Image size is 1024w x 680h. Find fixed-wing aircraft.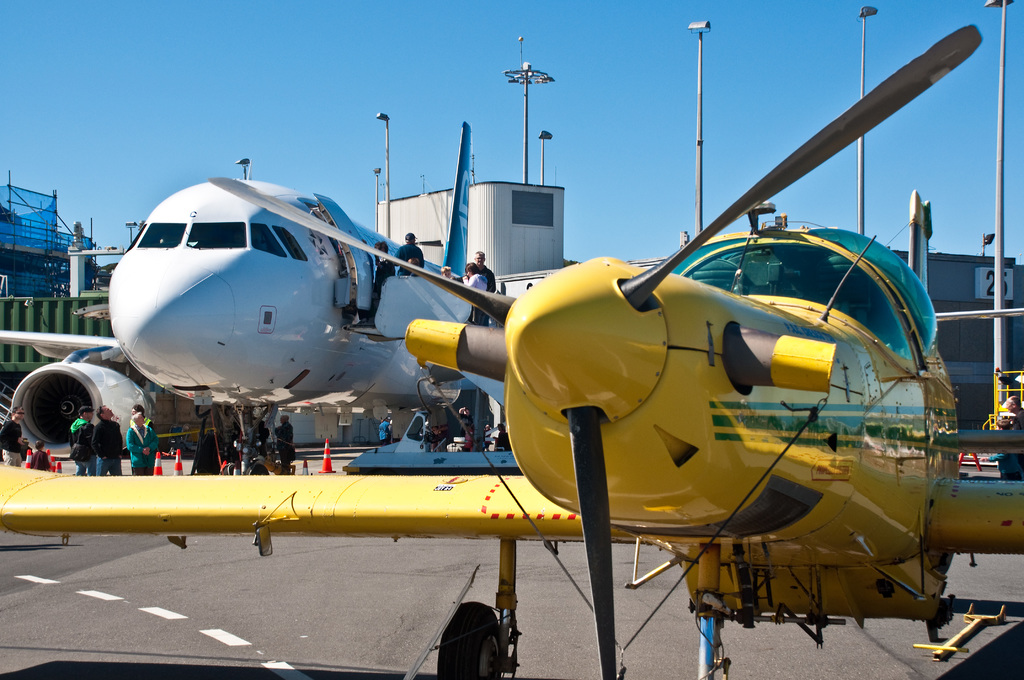
<region>0, 124, 508, 459</region>.
